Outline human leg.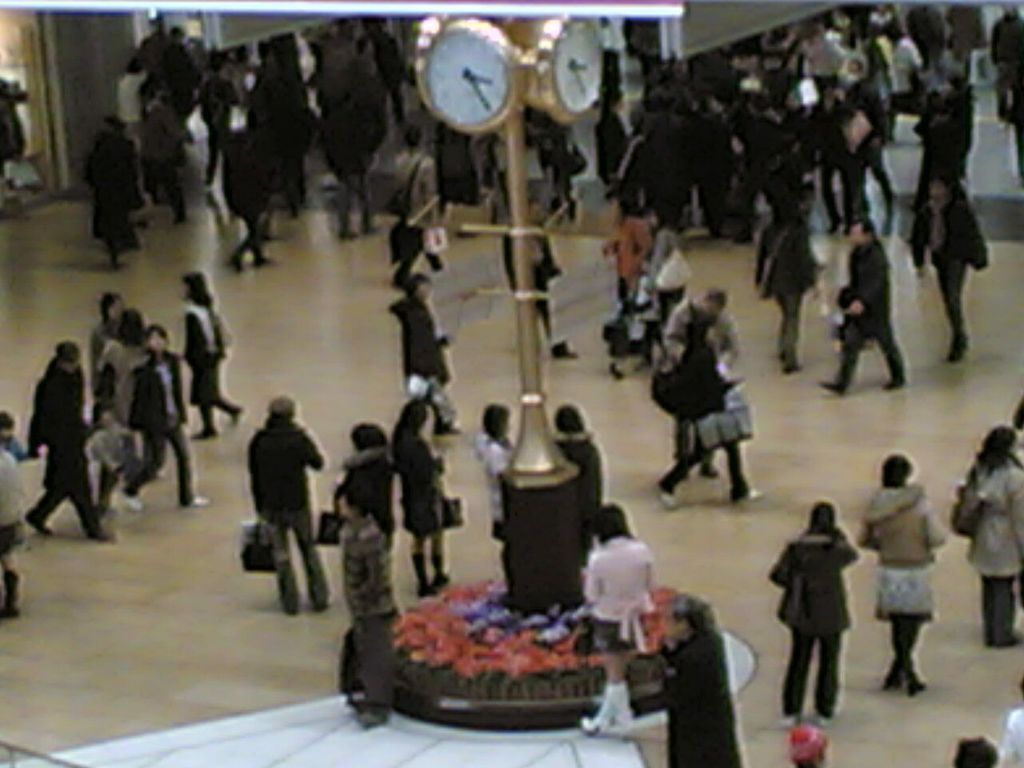
Outline: locate(929, 258, 970, 358).
